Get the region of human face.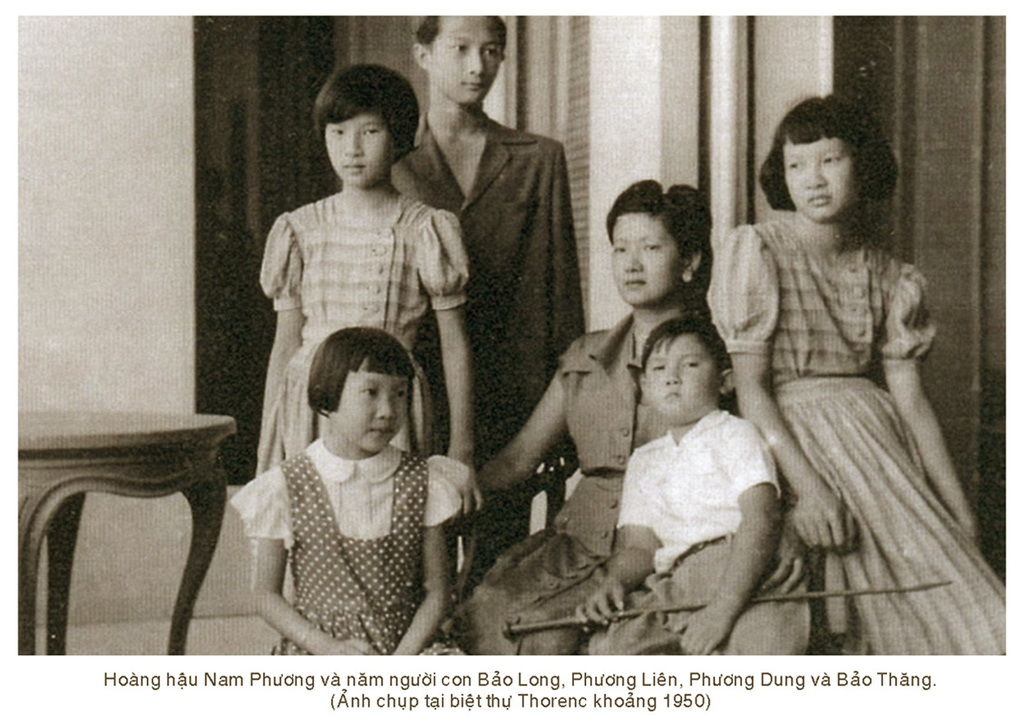
rect(609, 209, 685, 309).
